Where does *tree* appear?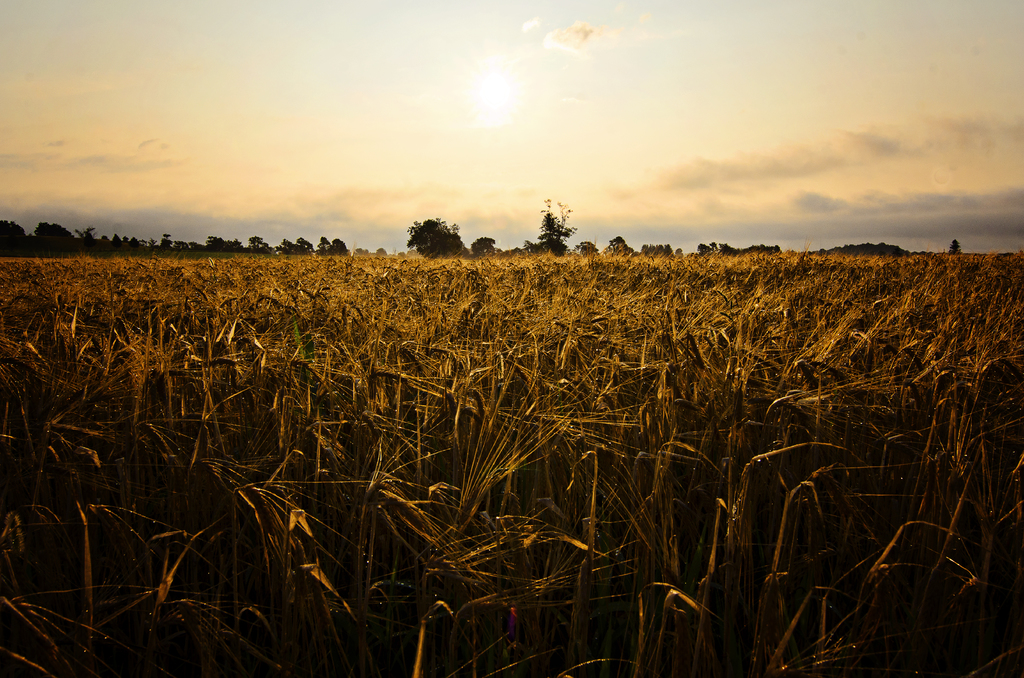
Appears at <region>949, 235, 963, 254</region>.
